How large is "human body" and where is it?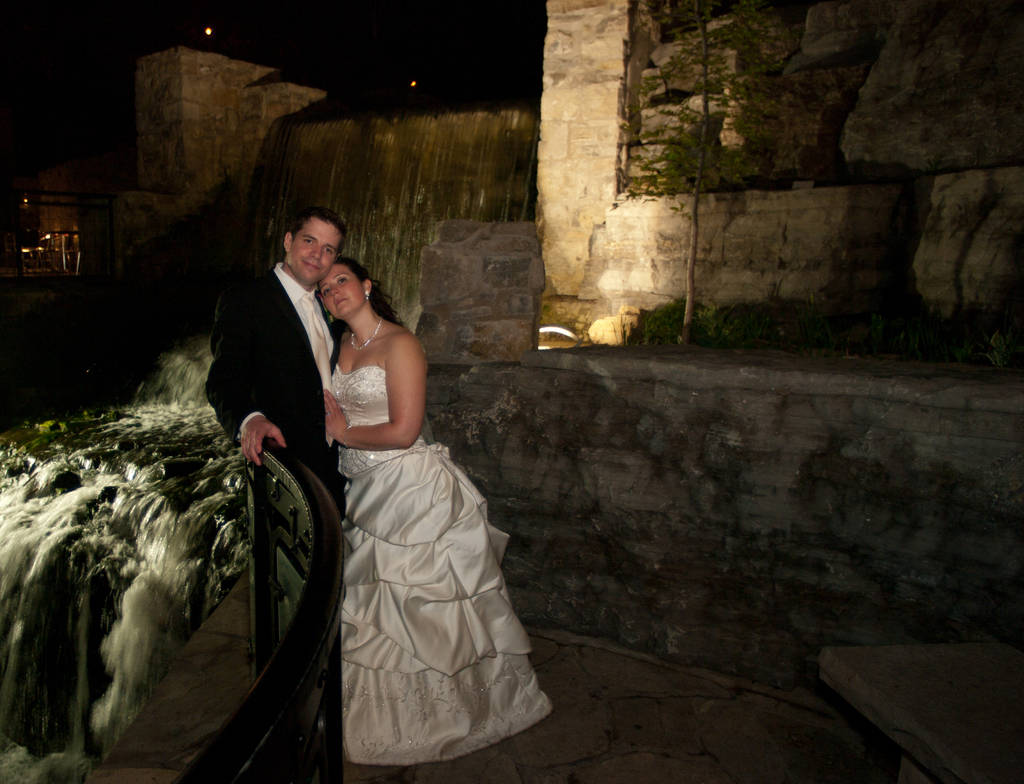
Bounding box: [left=198, top=257, right=348, bottom=519].
